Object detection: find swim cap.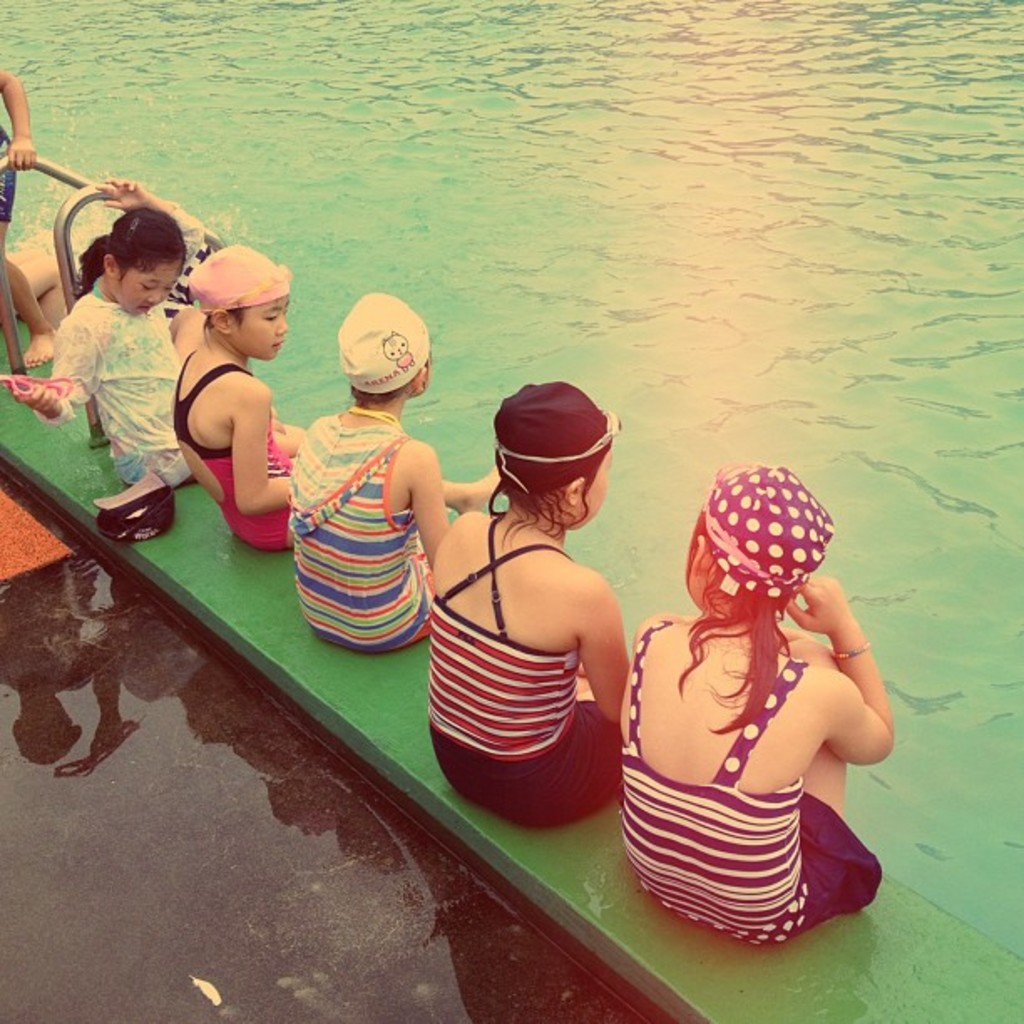
485/373/624/512.
